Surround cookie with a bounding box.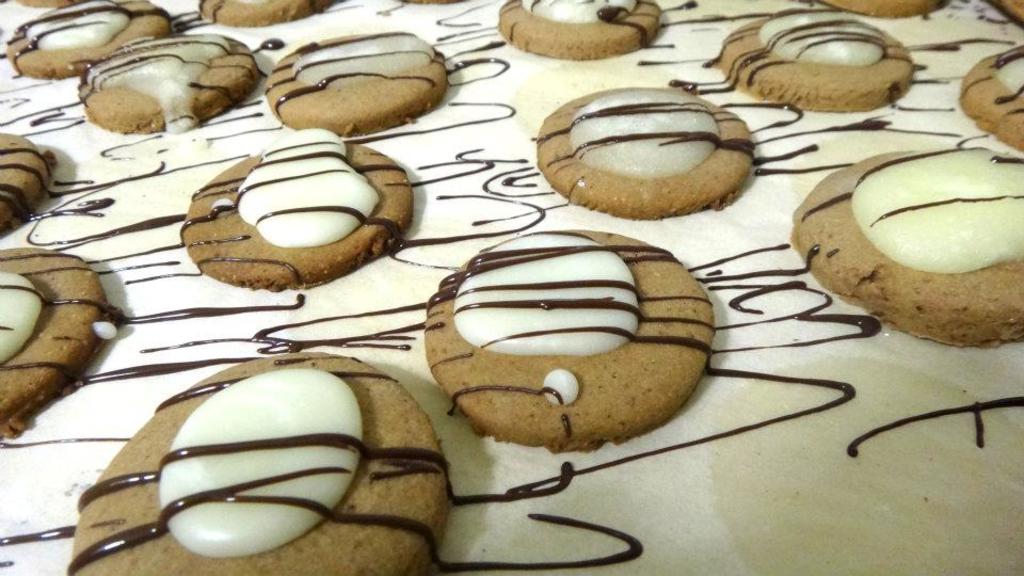
[left=418, top=224, right=717, bottom=454].
